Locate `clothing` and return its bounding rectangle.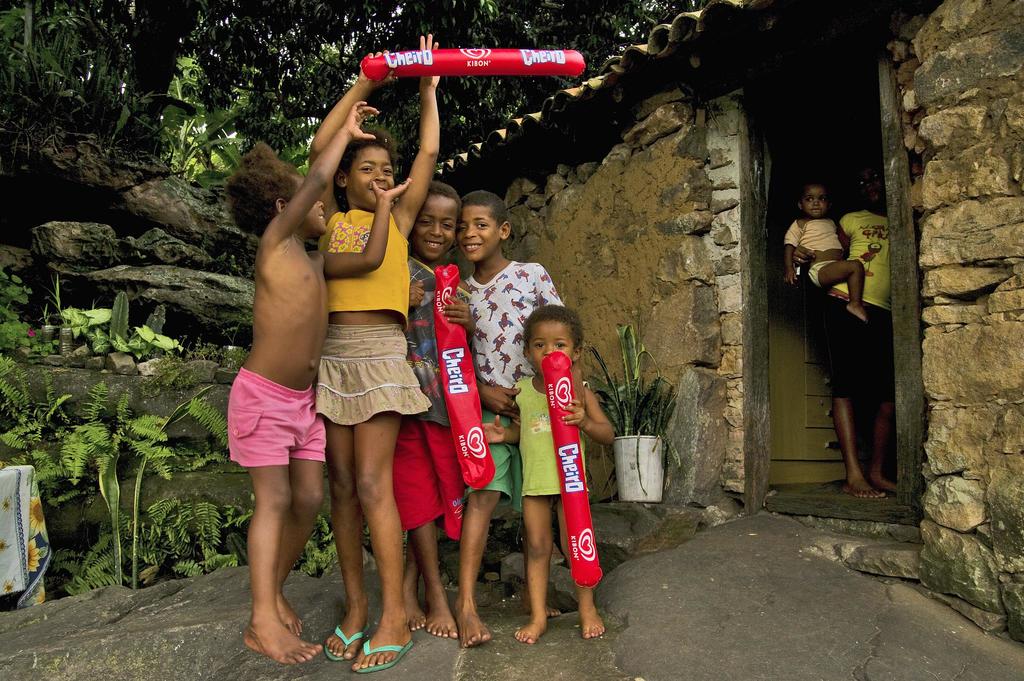
l=390, t=253, r=471, b=538.
